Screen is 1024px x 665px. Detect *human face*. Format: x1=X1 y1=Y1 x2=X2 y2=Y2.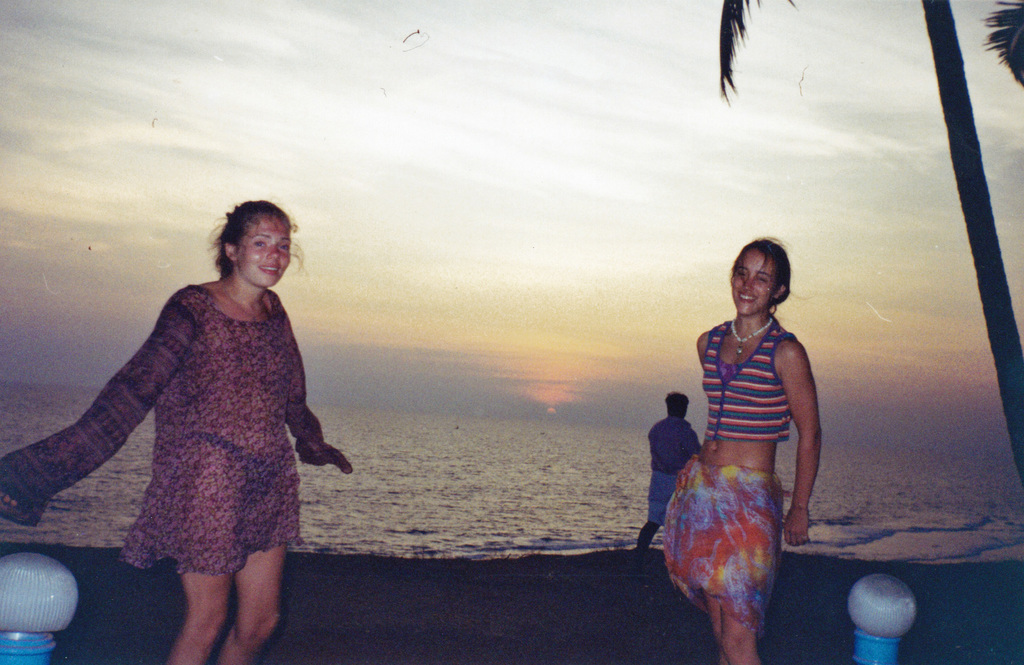
x1=733 y1=252 x2=780 y2=317.
